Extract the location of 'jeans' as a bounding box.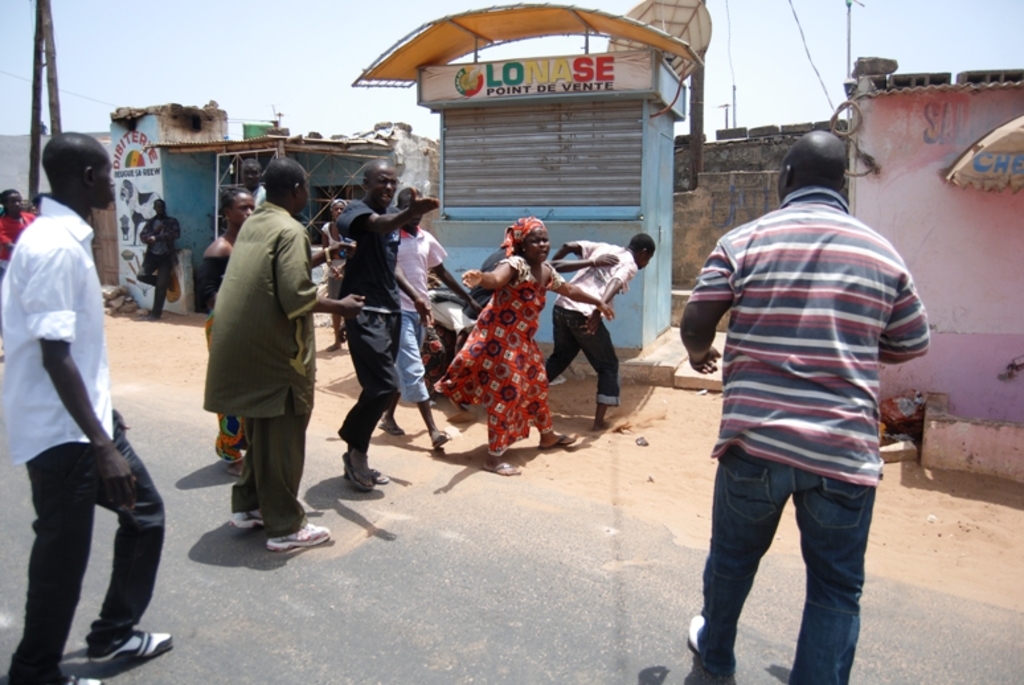
[x1=542, y1=304, x2=617, y2=406].
